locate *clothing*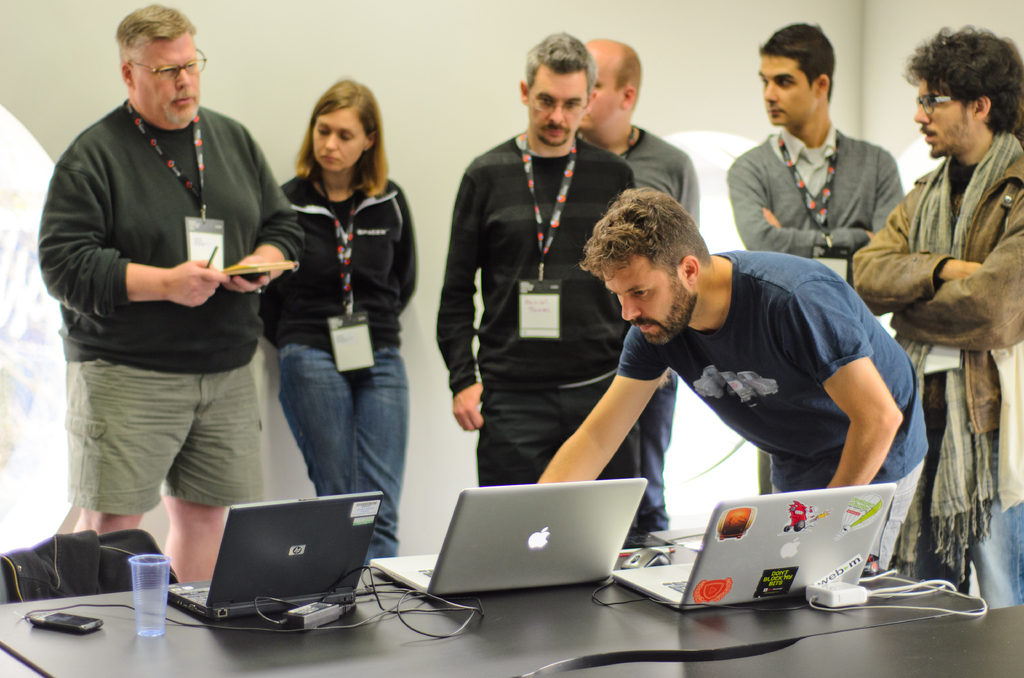
(left=852, top=142, right=1023, bottom=609)
